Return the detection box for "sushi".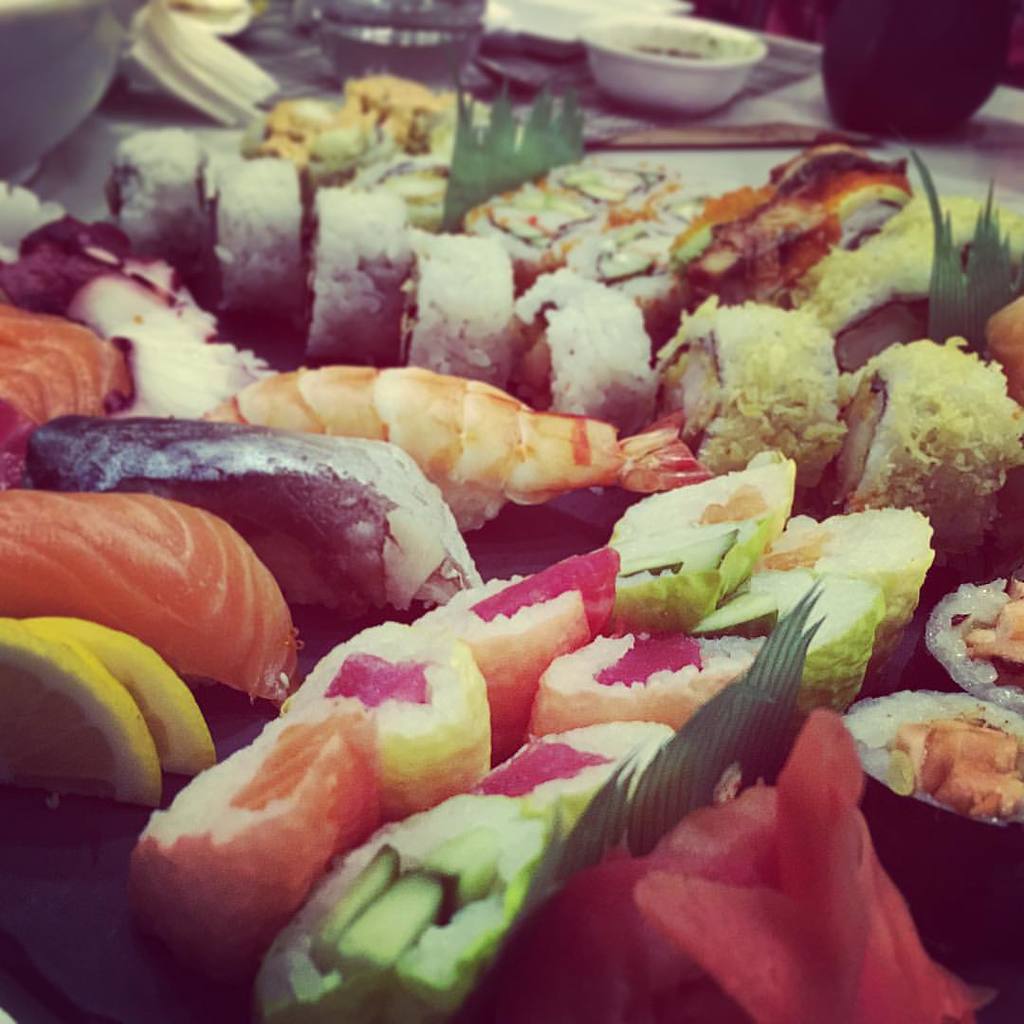
BBox(0, 492, 285, 696).
